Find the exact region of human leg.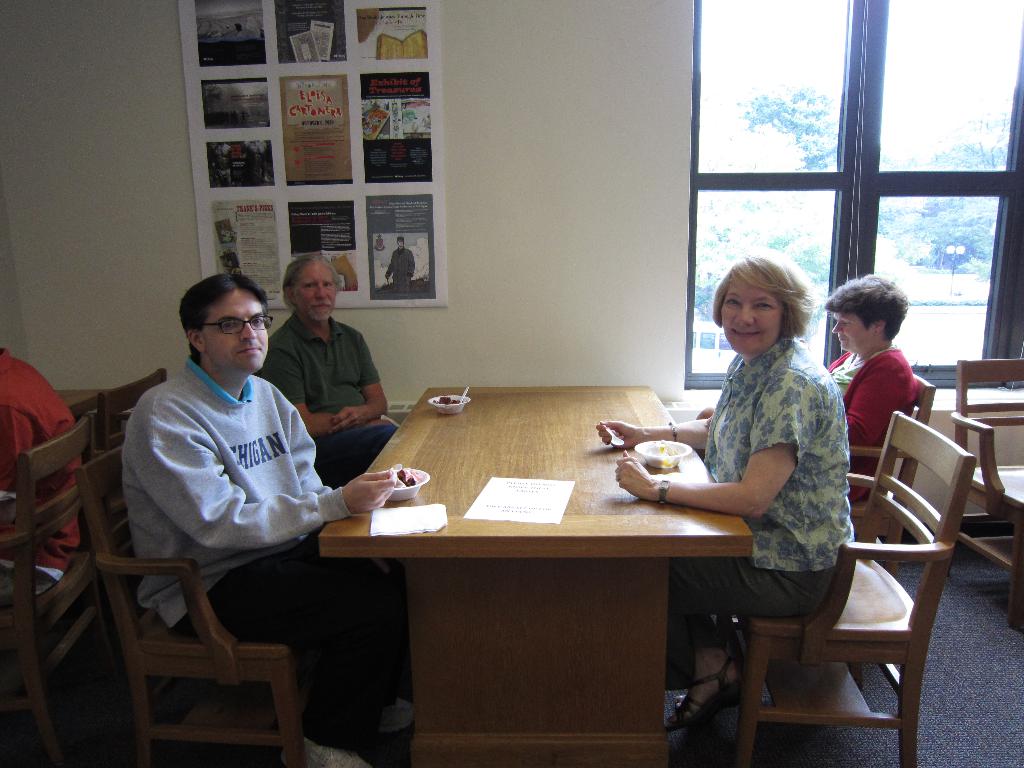
Exact region: 301, 549, 413, 729.
